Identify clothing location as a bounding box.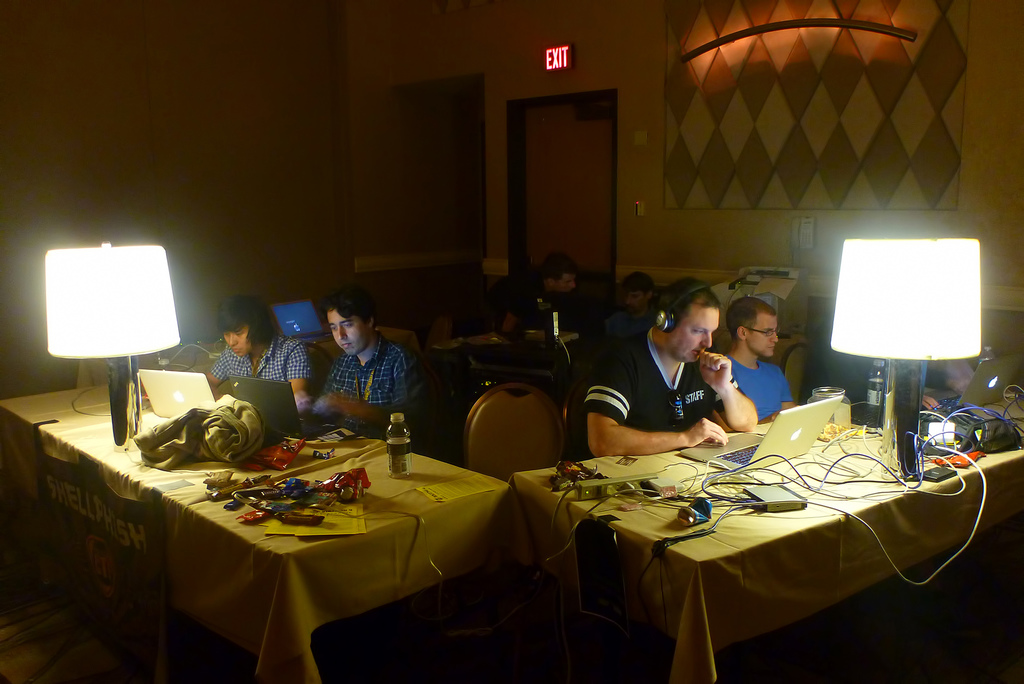
559, 322, 739, 441.
